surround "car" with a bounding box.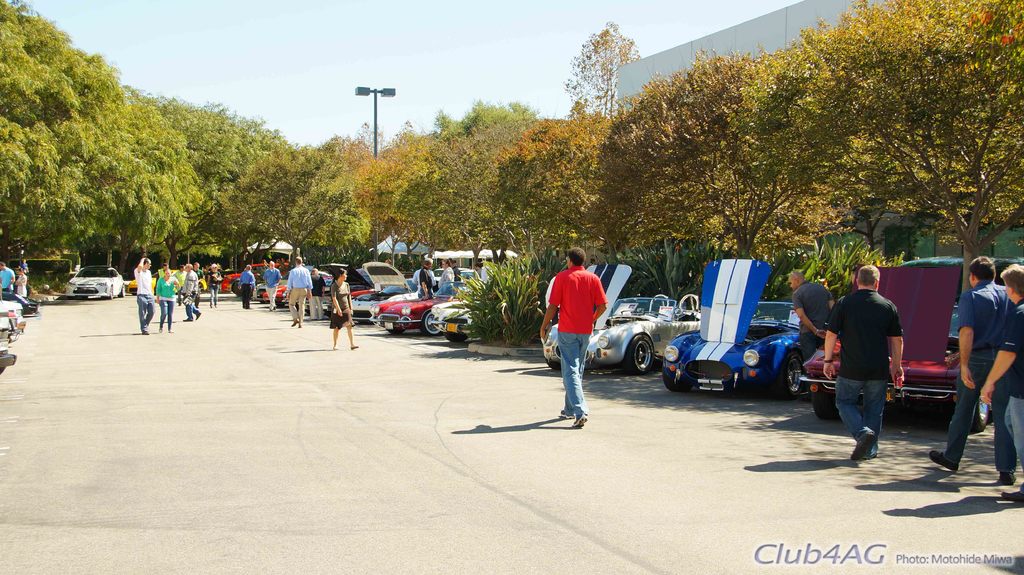
<region>0, 280, 40, 317</region>.
